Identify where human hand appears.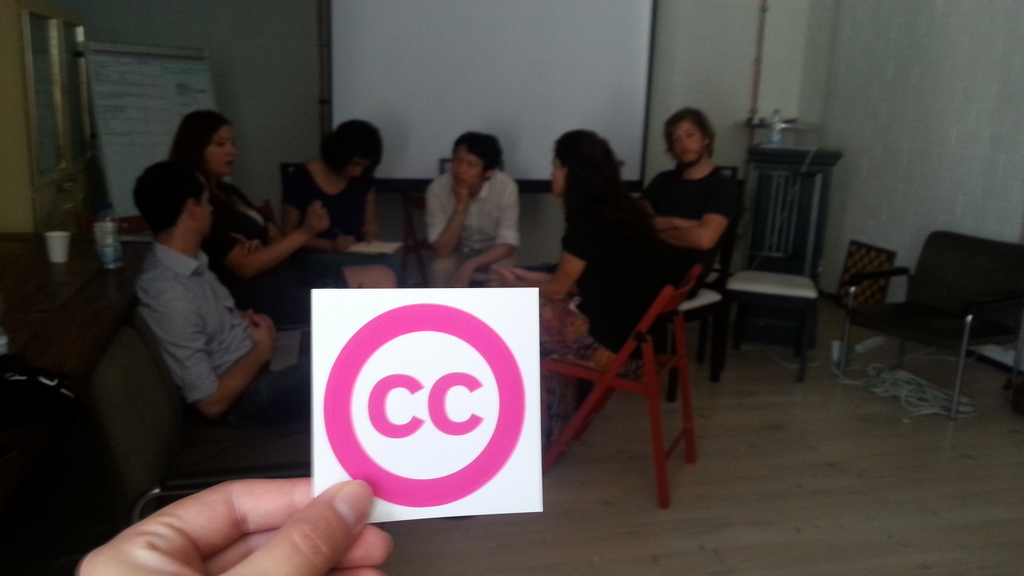
Appears at locate(683, 215, 704, 230).
